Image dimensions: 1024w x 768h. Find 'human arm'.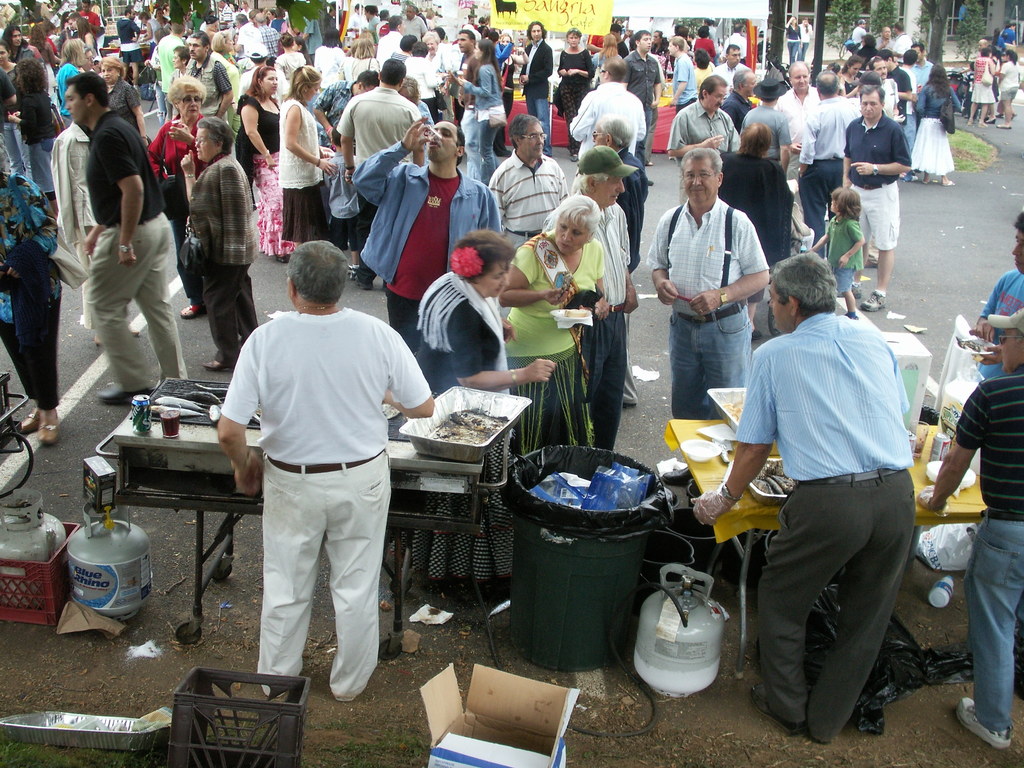
bbox=[794, 106, 826, 175].
